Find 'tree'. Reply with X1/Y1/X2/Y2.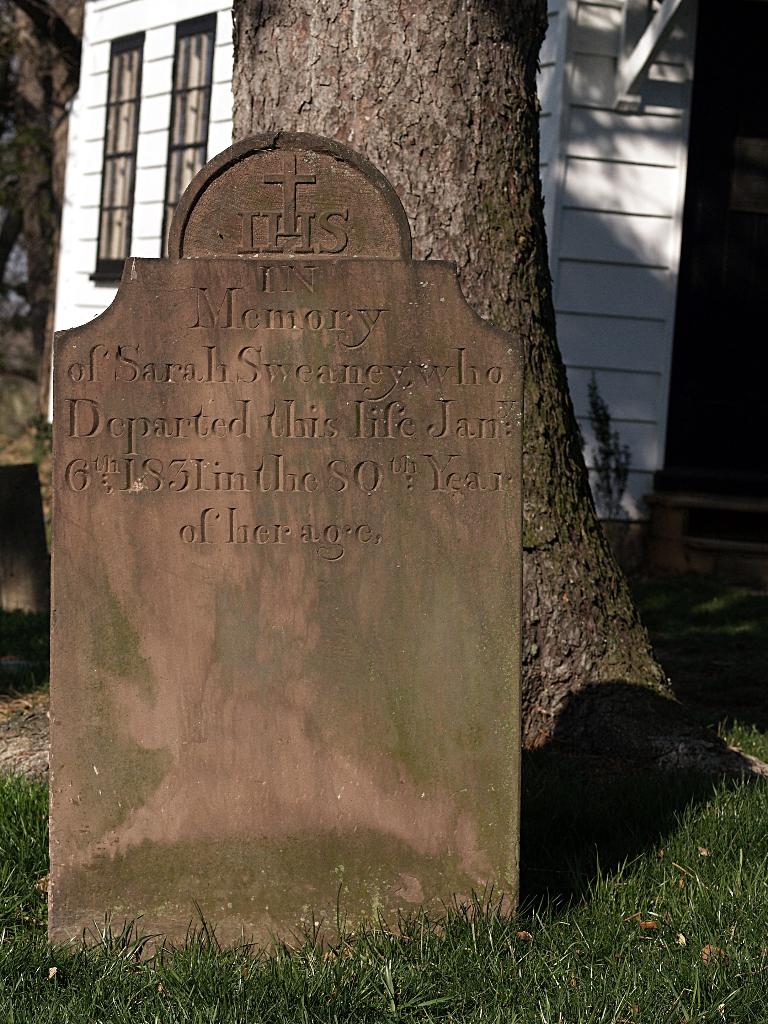
226/1/767/795.
